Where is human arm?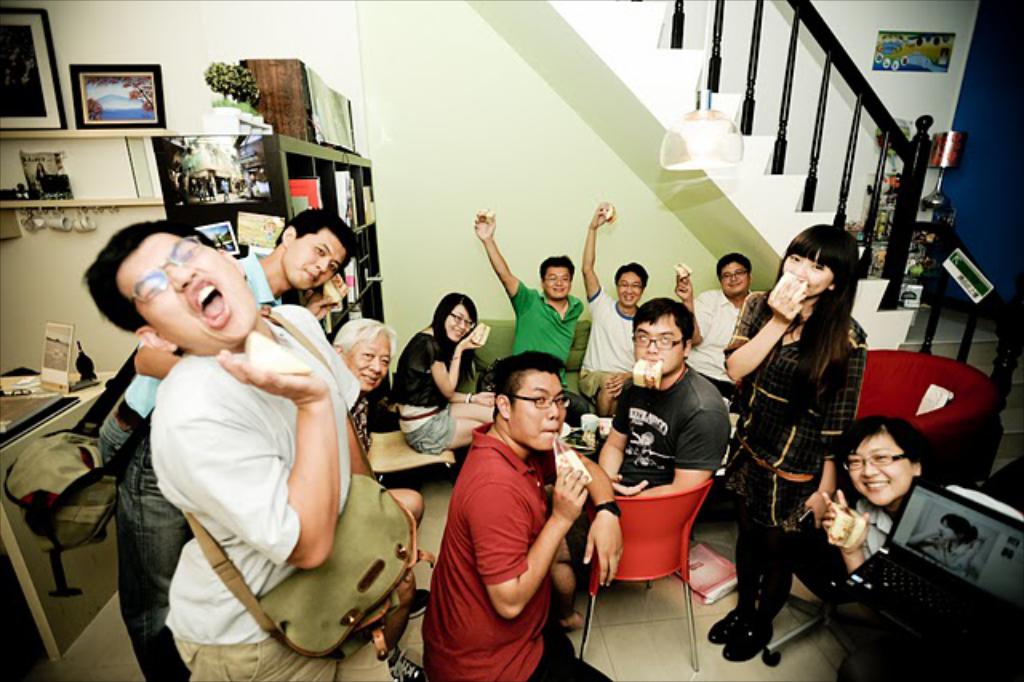
bbox=[131, 315, 320, 373].
